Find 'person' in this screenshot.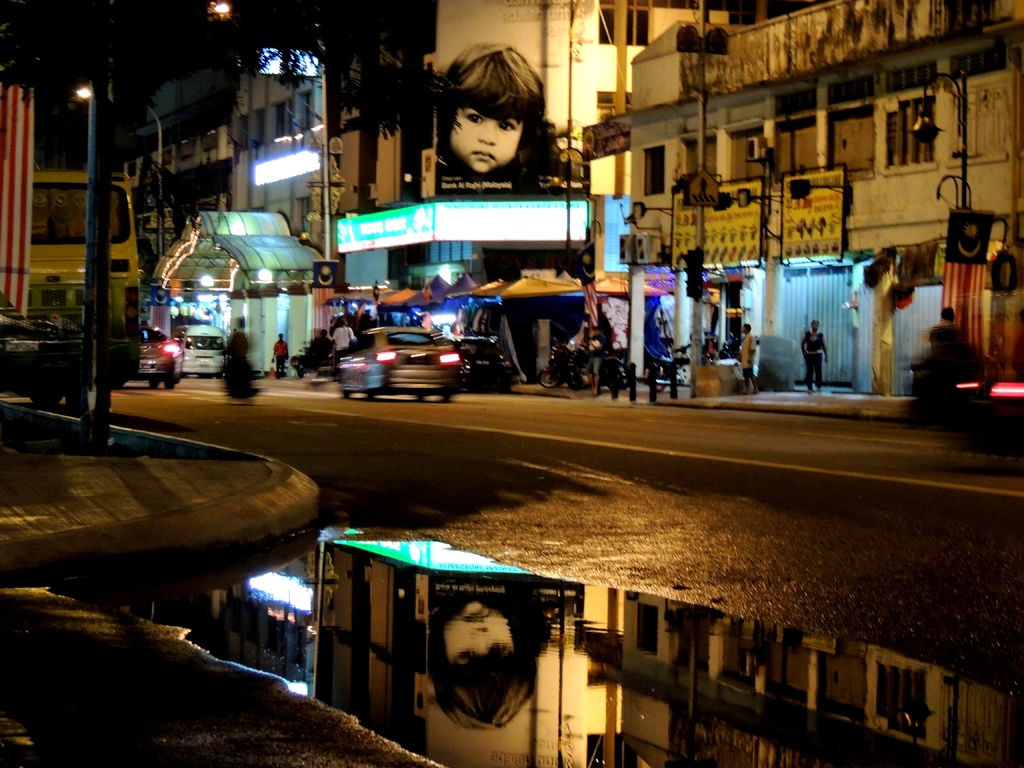
The bounding box for 'person' is 307,329,328,351.
